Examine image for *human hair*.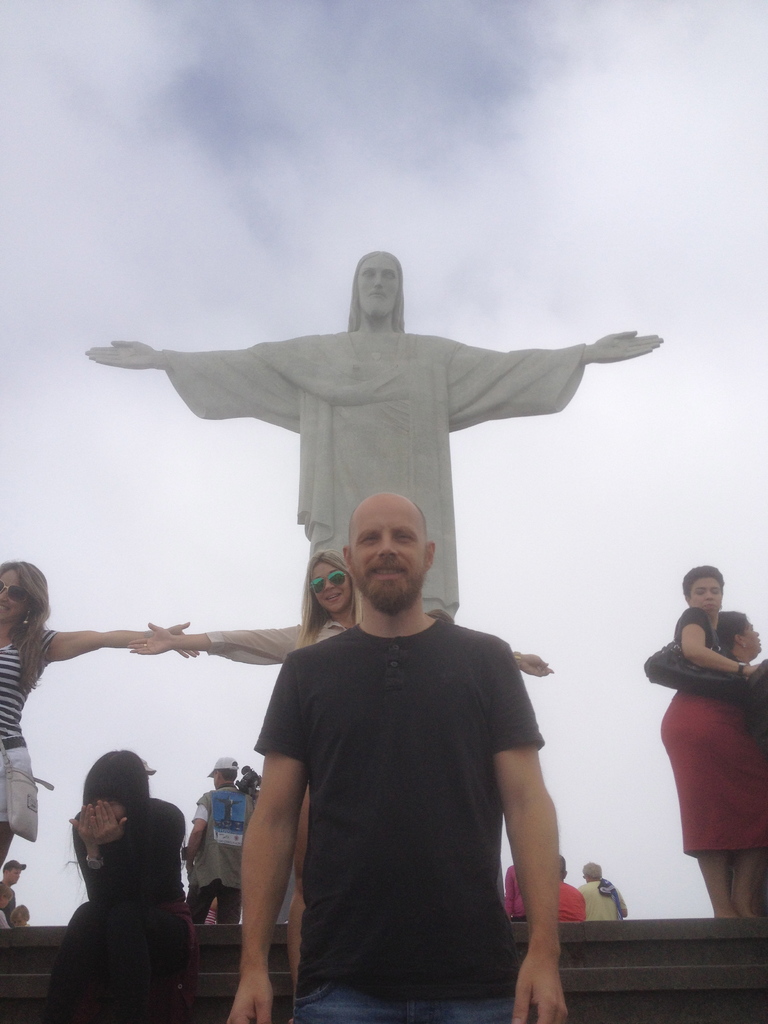
Examination result: locate(58, 743, 156, 908).
